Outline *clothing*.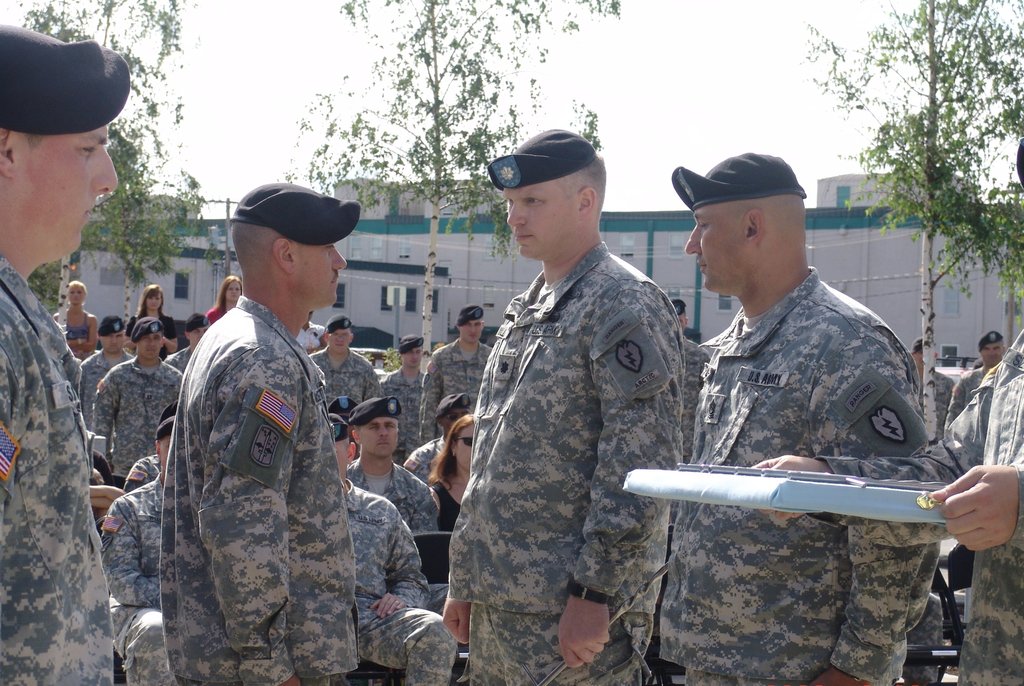
Outline: {"left": 336, "top": 456, "right": 471, "bottom": 683}.
